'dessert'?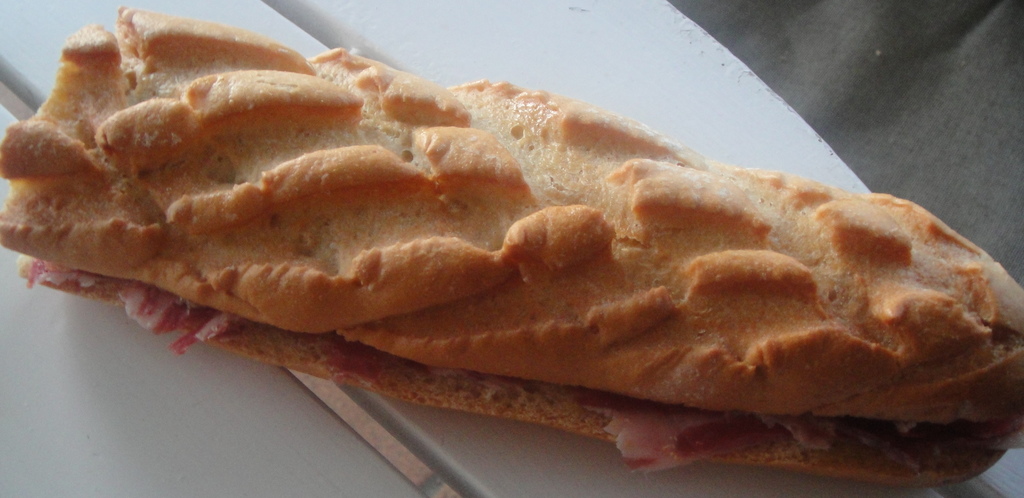
(31, 13, 1018, 448)
